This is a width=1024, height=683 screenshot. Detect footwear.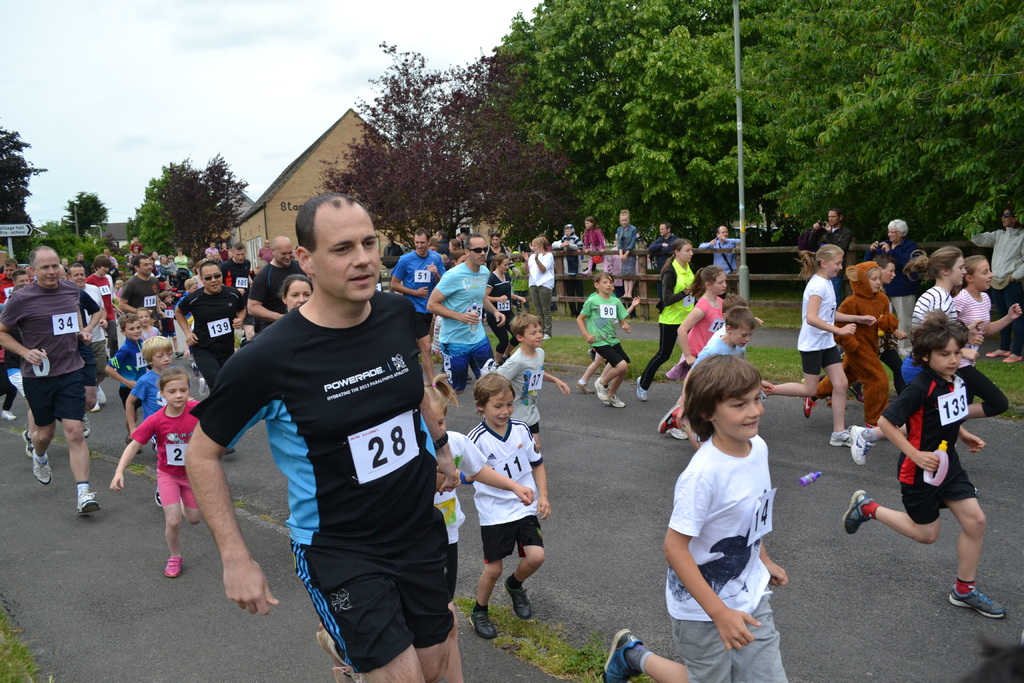
(x1=594, y1=375, x2=612, y2=407).
